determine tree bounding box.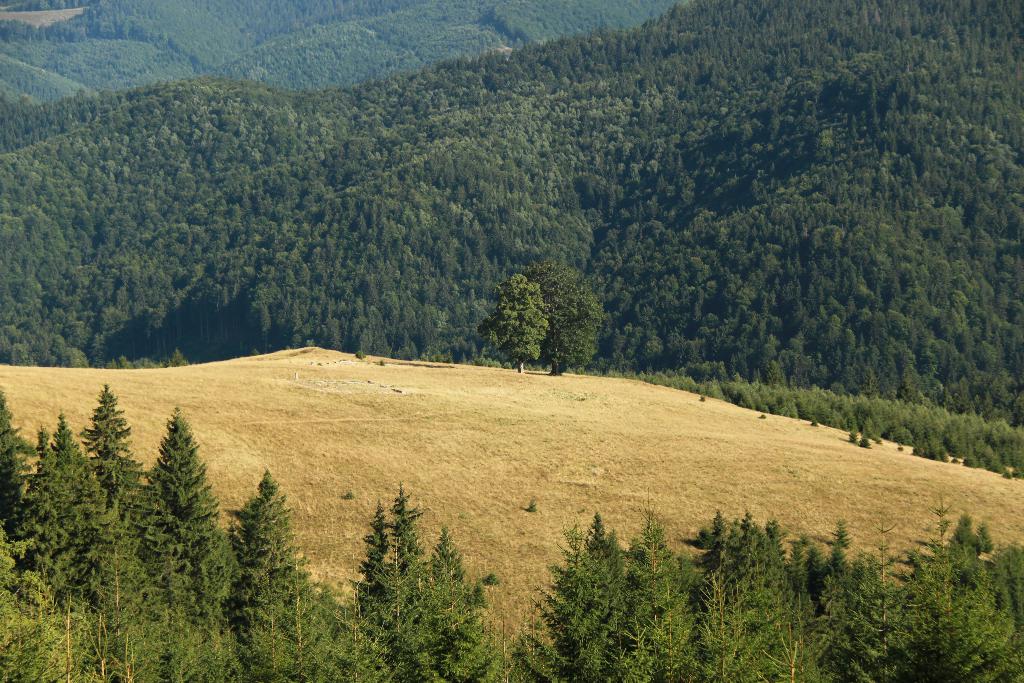
Determined: (19,422,104,583).
